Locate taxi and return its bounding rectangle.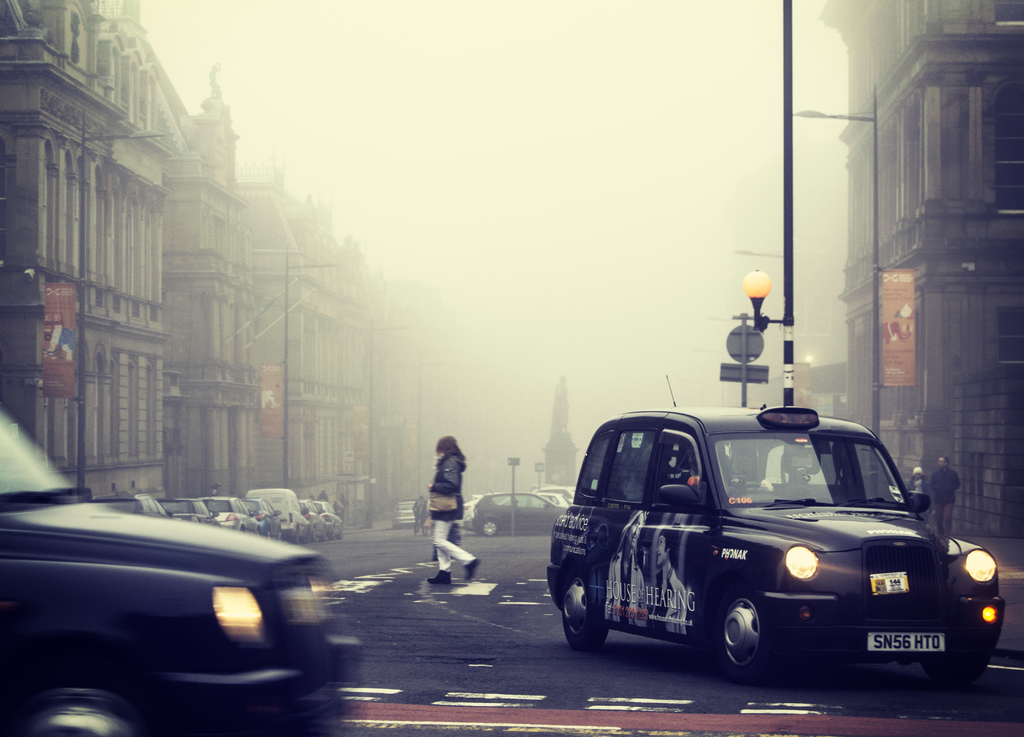
BBox(244, 485, 311, 540).
